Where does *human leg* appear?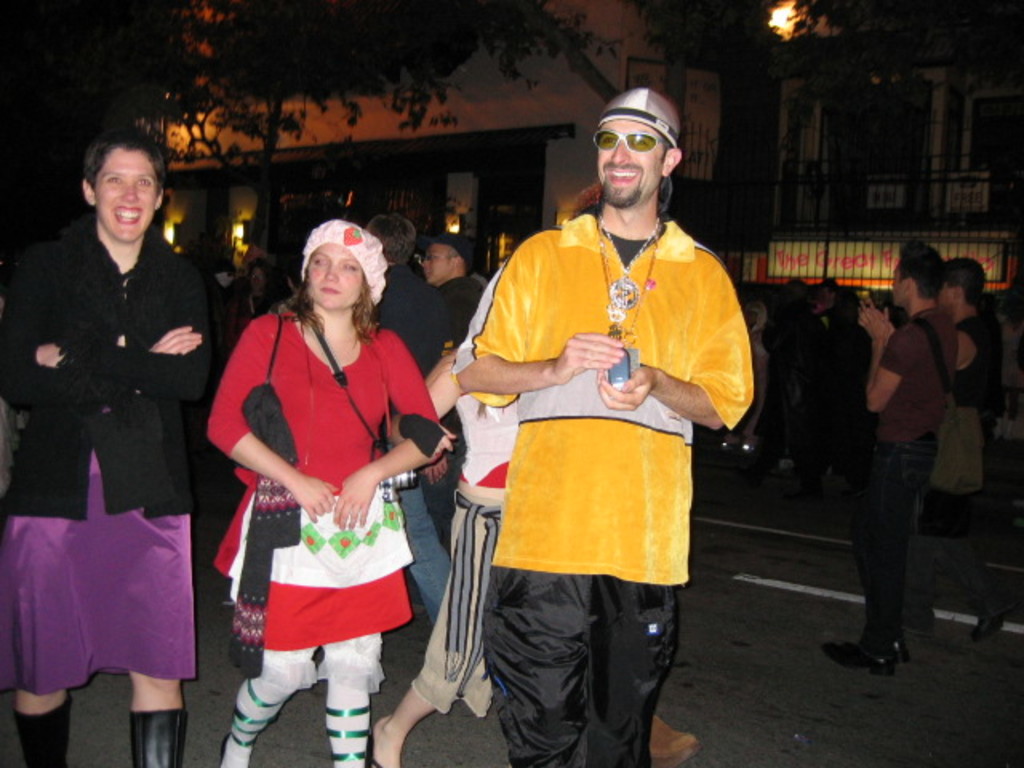
Appears at bbox(477, 536, 595, 766).
